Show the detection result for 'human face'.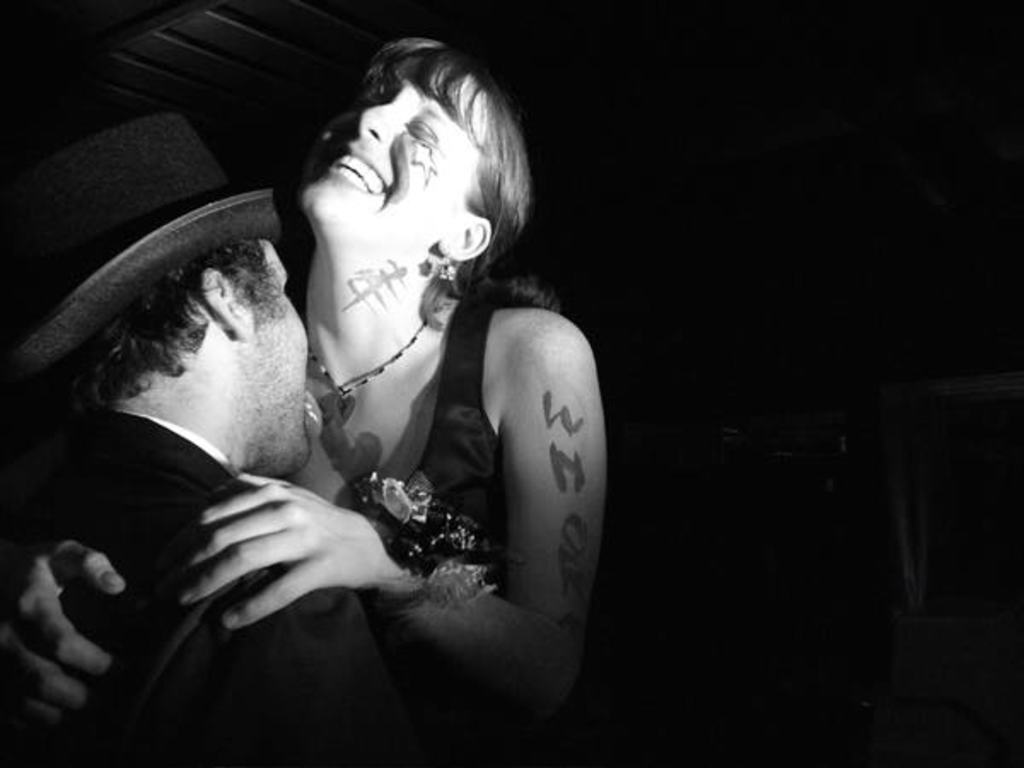
[left=237, top=234, right=323, bottom=459].
